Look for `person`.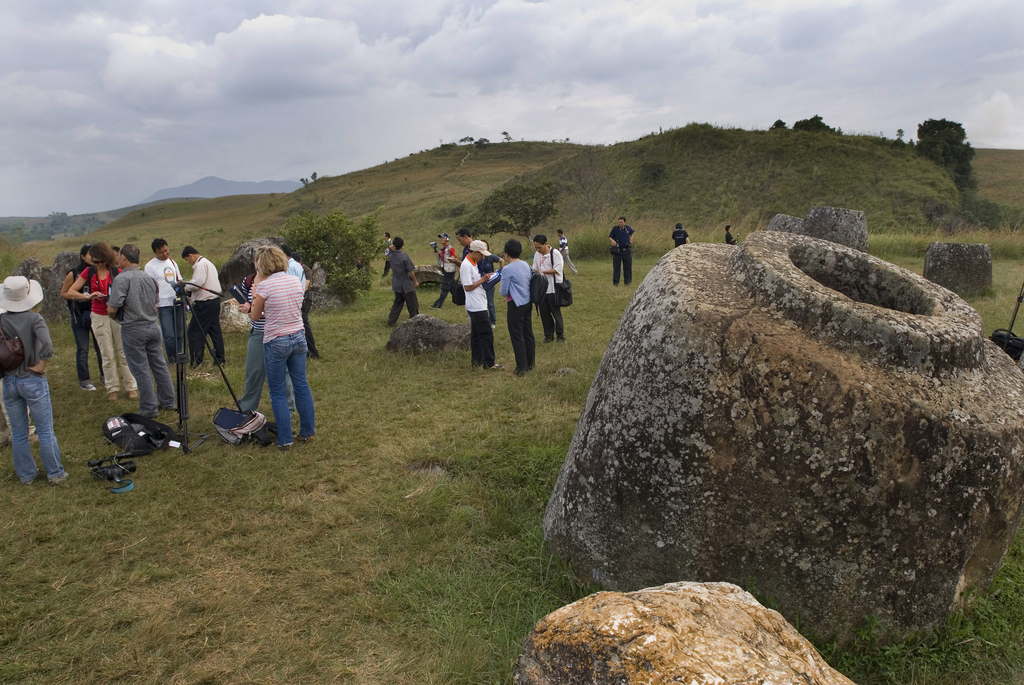
Found: bbox=(433, 223, 572, 378).
